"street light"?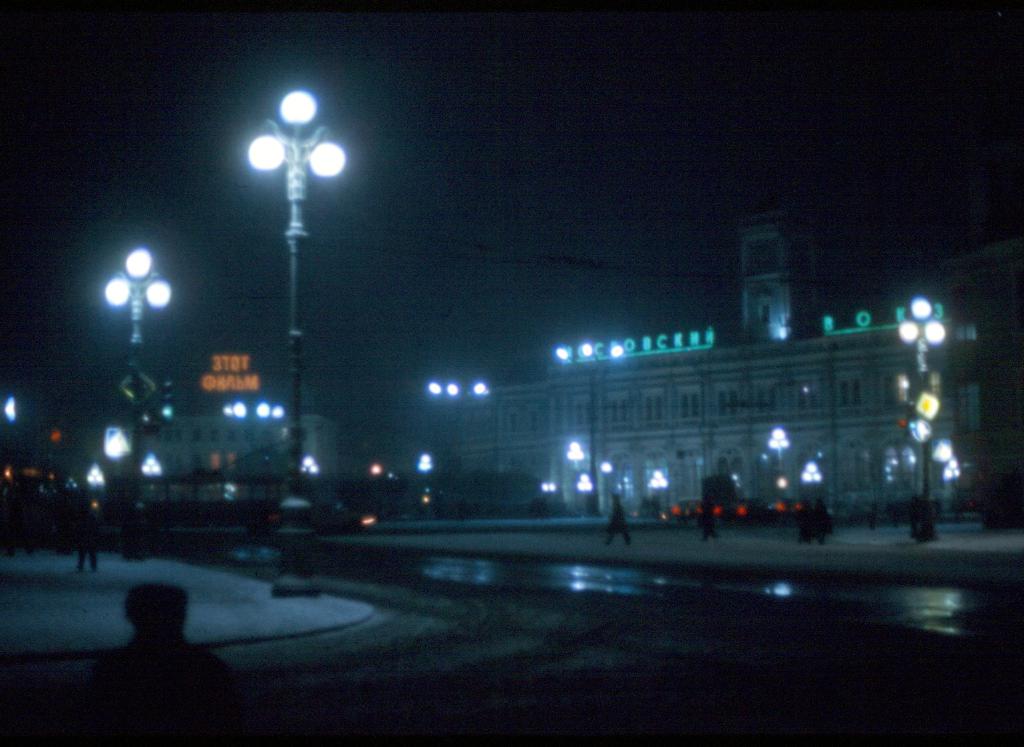
[x1=899, y1=296, x2=964, y2=541]
